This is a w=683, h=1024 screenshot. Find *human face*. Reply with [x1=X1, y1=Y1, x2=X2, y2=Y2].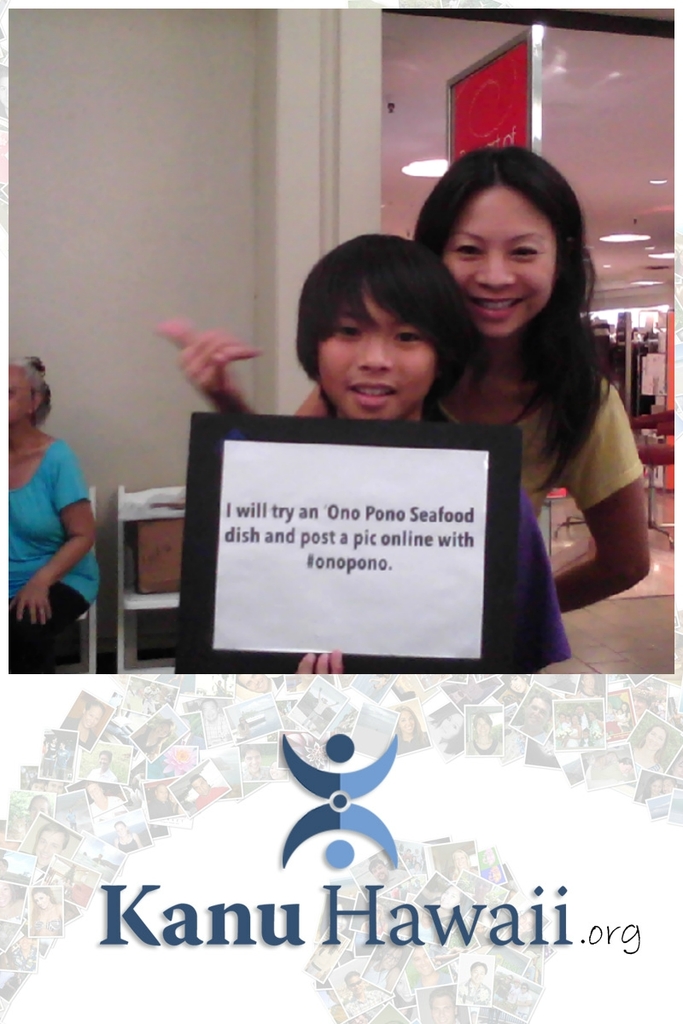
[x1=448, y1=182, x2=556, y2=337].
